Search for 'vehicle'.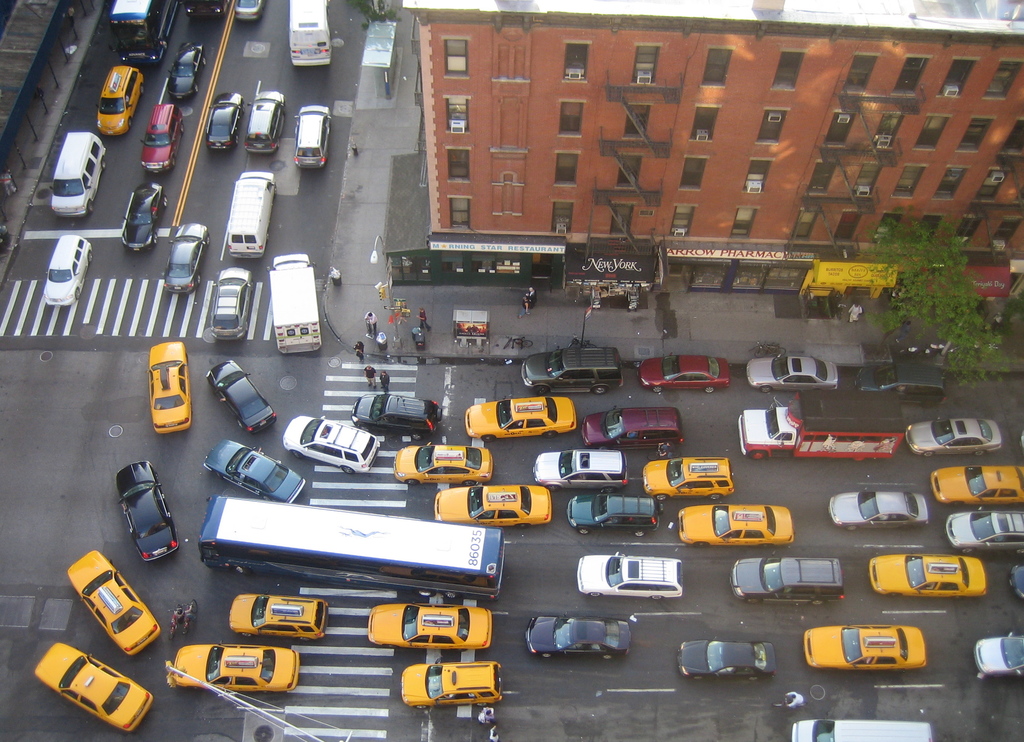
Found at bbox(855, 361, 945, 397).
